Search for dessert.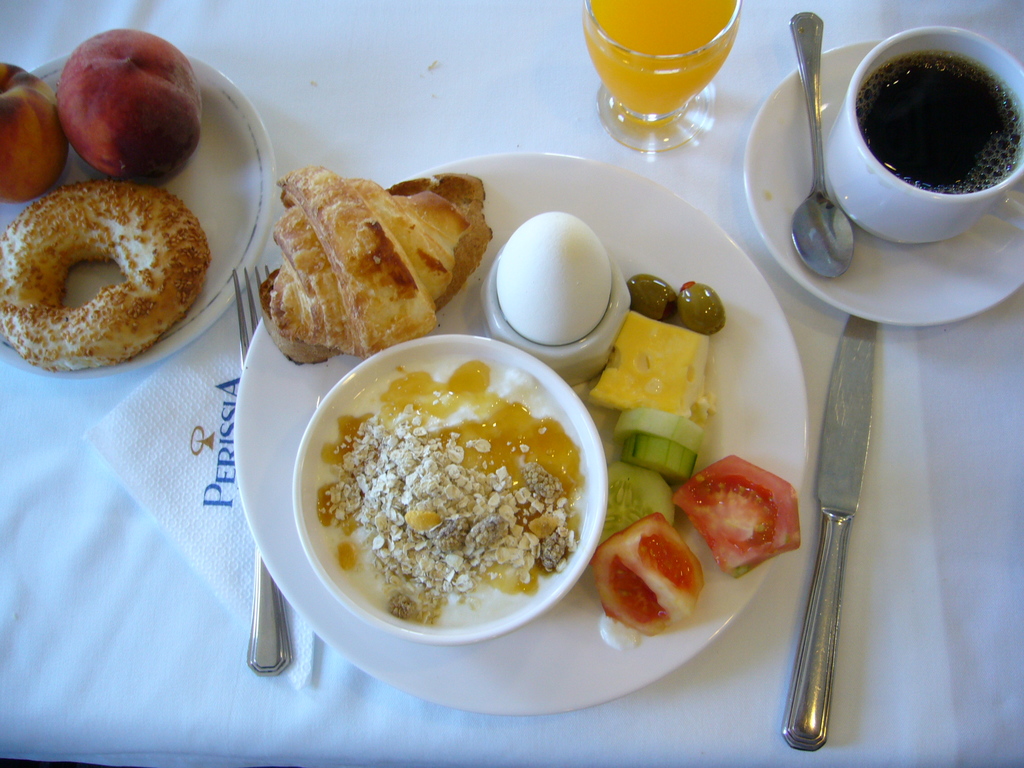
Found at 314,362,579,632.
